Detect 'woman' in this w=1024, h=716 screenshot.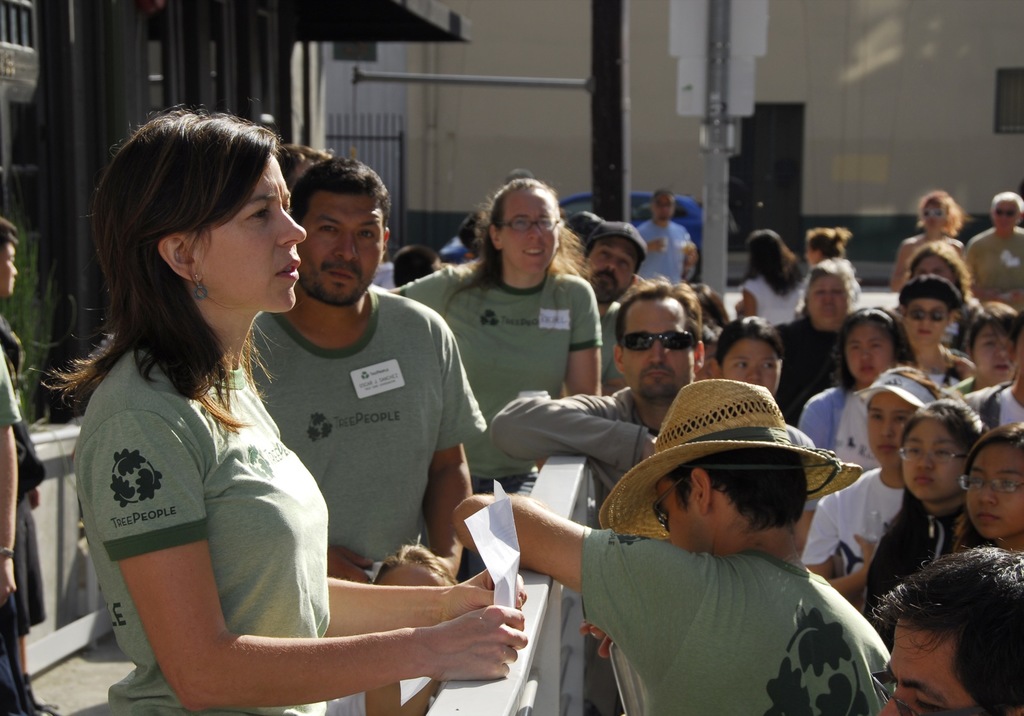
Detection: bbox=(801, 218, 865, 306).
